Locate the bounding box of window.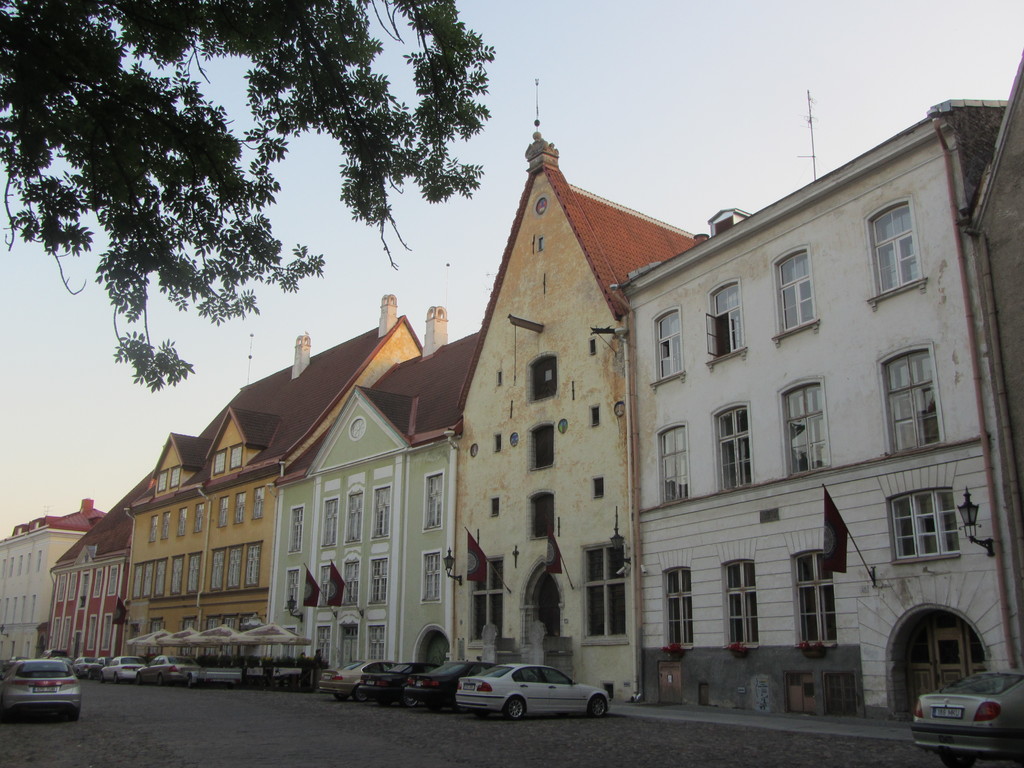
Bounding box: region(249, 487, 266, 521).
